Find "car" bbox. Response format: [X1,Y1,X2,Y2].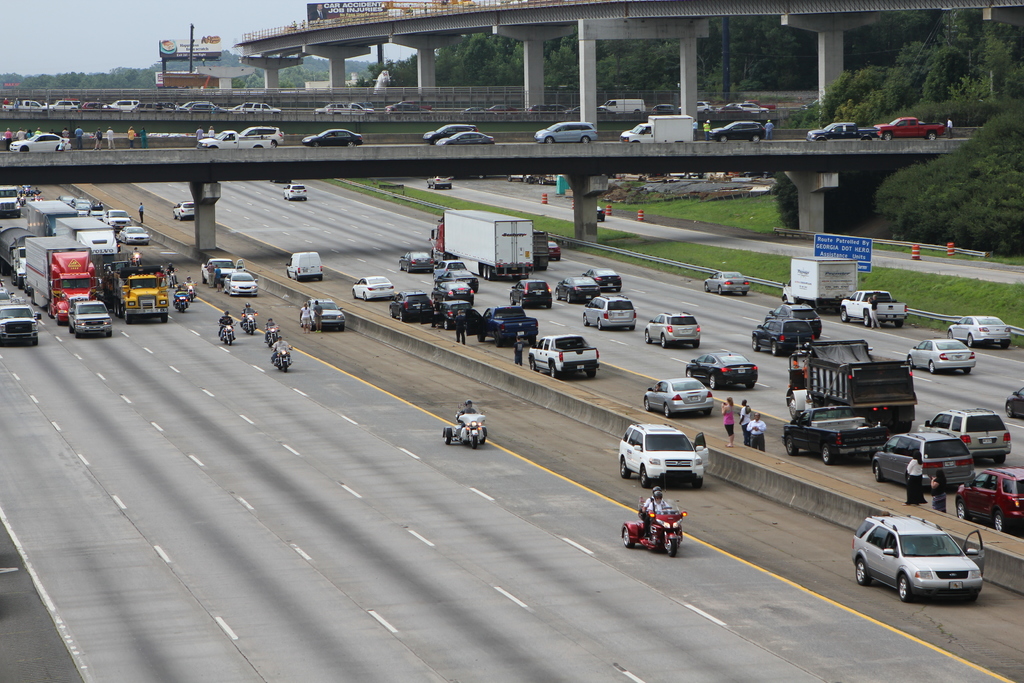
[909,343,975,368].
